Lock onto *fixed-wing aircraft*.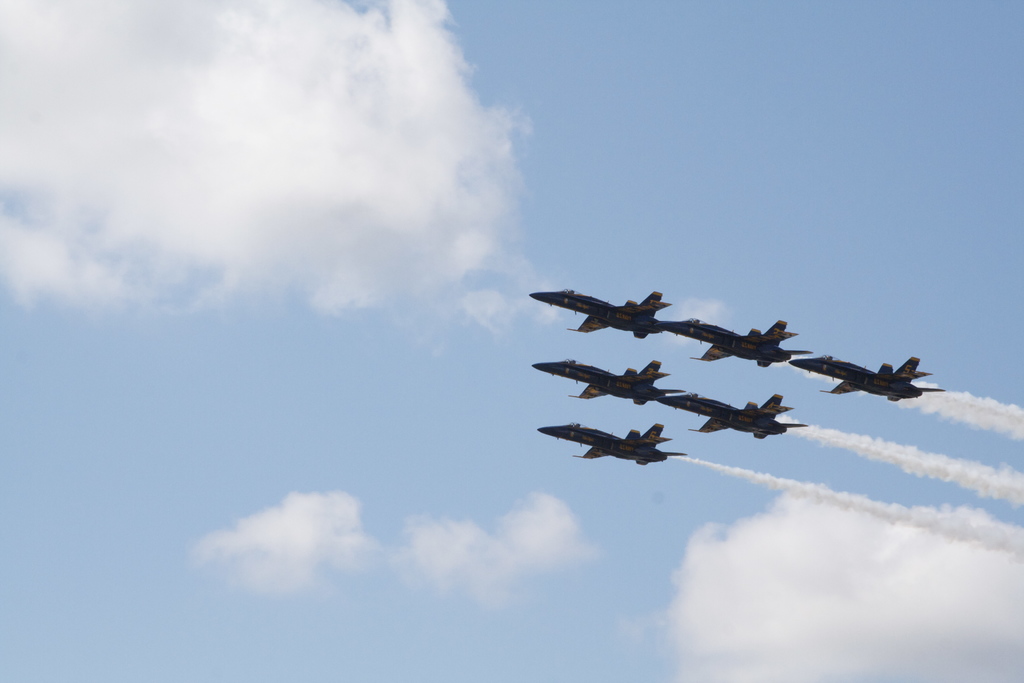
Locked: select_region(527, 291, 671, 342).
